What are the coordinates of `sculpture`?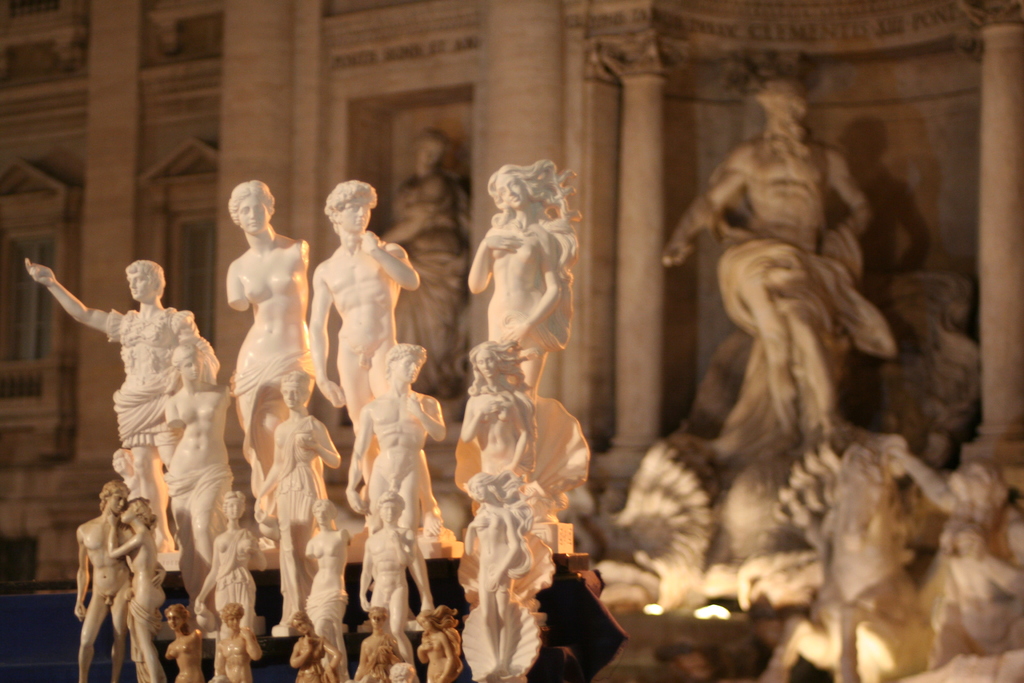
<box>457,165,574,402</box>.
